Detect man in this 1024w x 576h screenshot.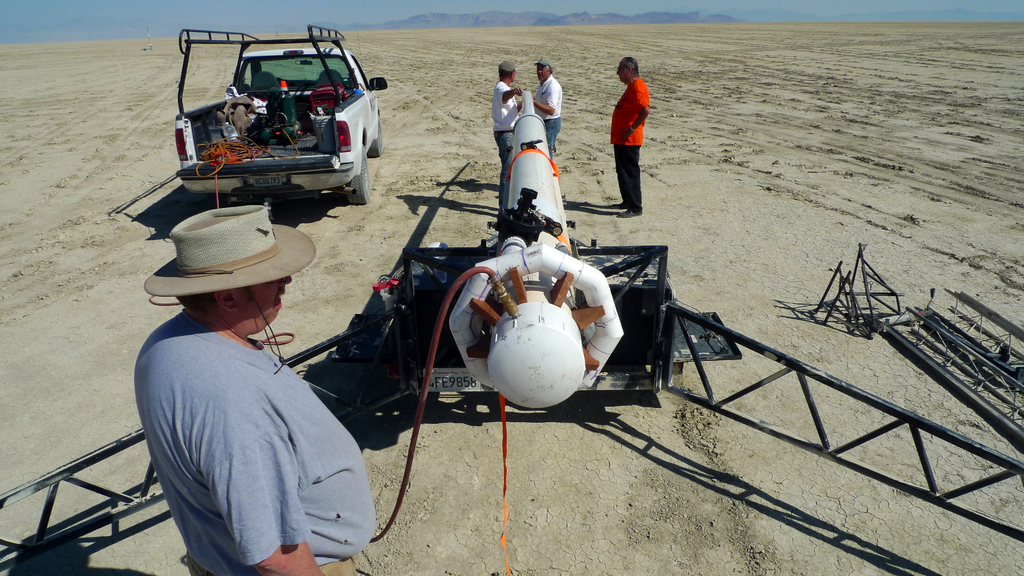
Detection: box(606, 57, 653, 220).
